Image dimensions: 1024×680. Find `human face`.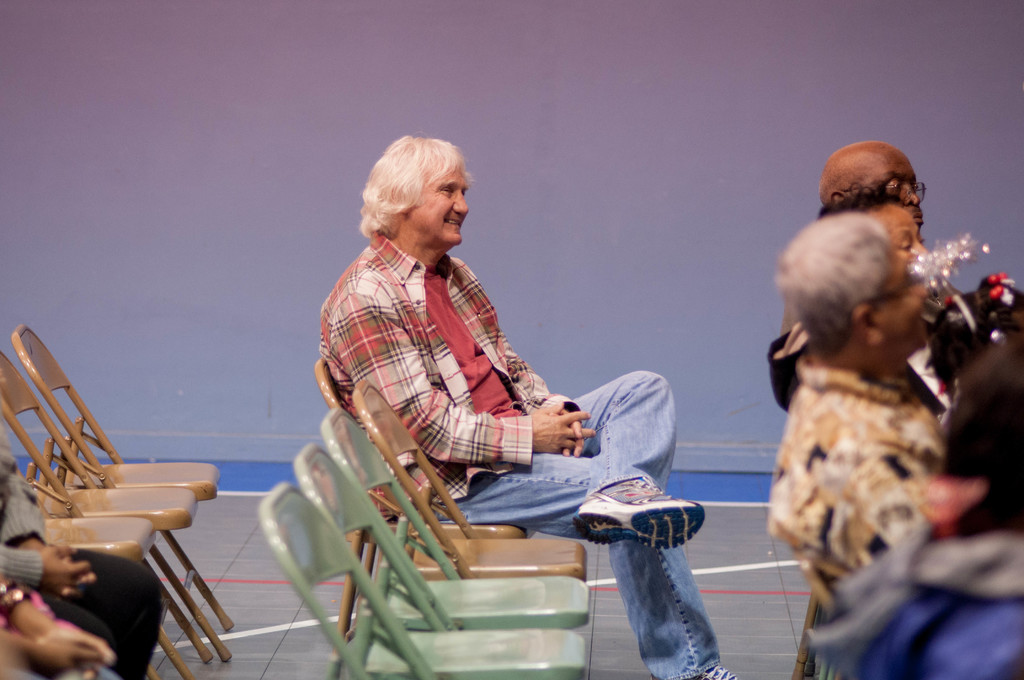
<box>885,254,929,347</box>.
